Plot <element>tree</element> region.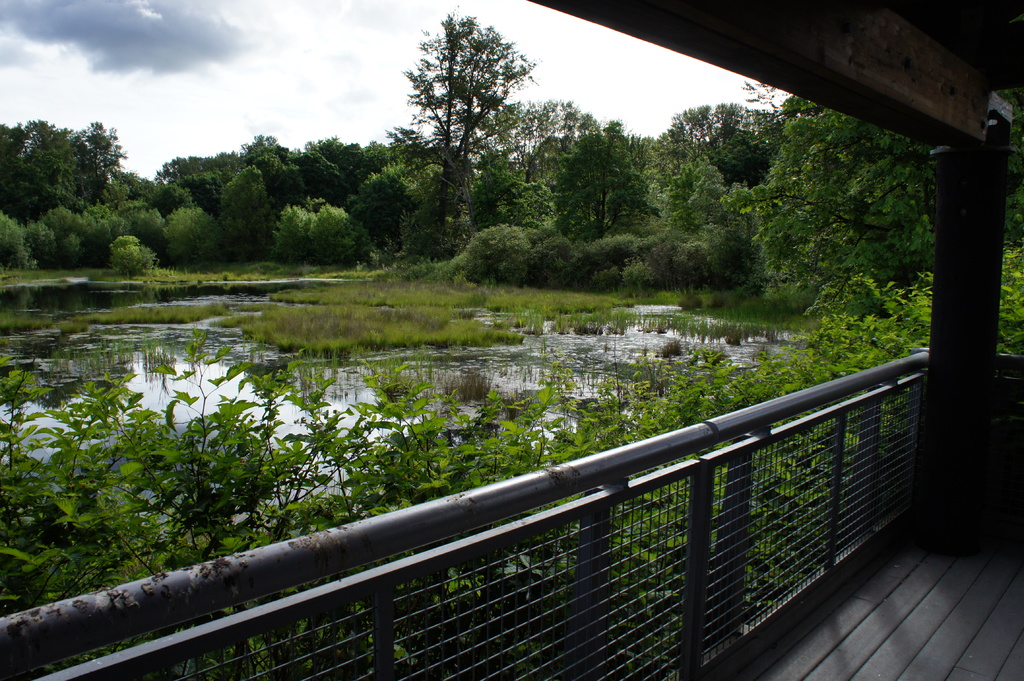
Plotted at {"left": 390, "top": 11, "right": 543, "bottom": 256}.
